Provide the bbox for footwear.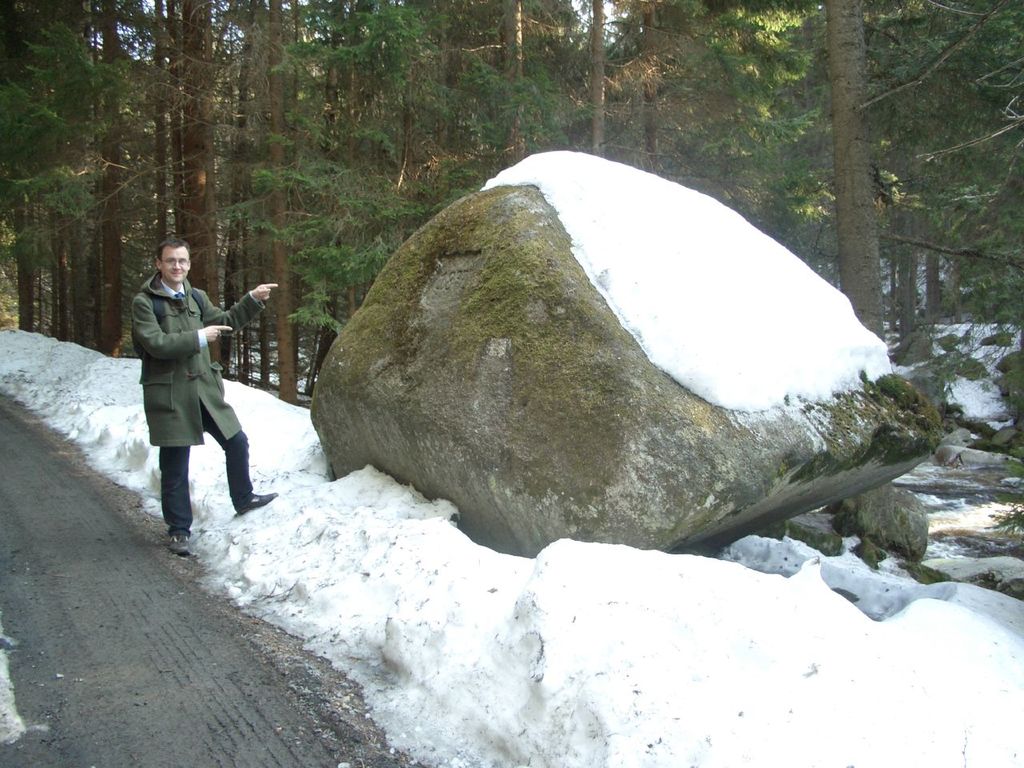
[230, 490, 275, 513].
